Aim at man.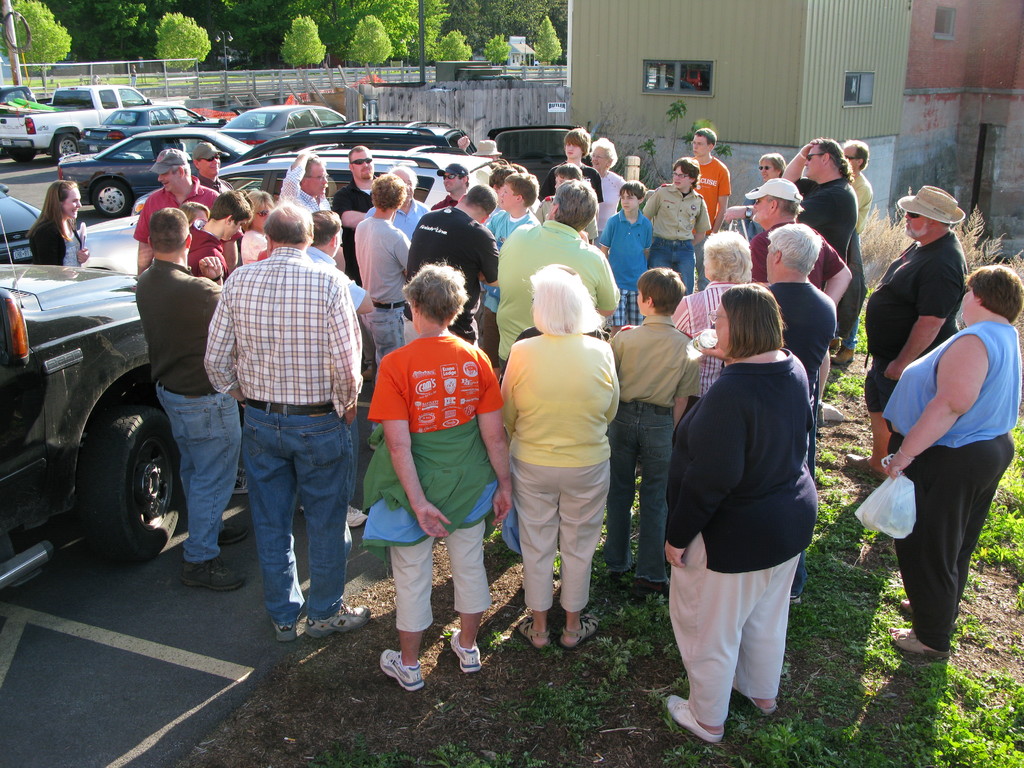
Aimed at BBox(136, 206, 226, 591).
